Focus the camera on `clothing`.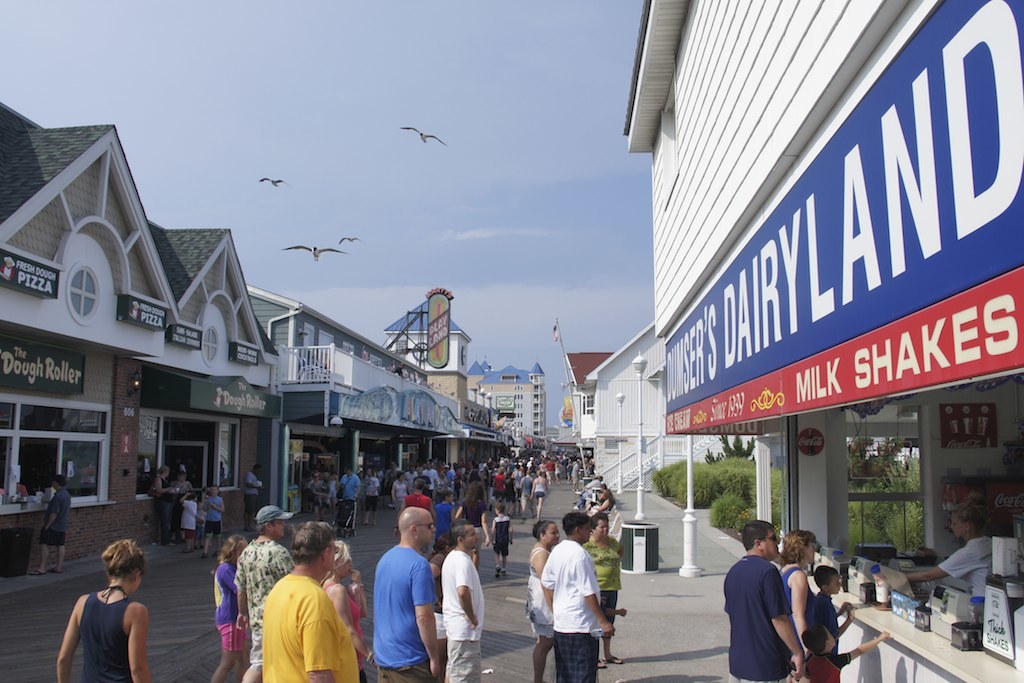
Focus region: pyautogui.locateOnScreen(723, 554, 799, 682).
